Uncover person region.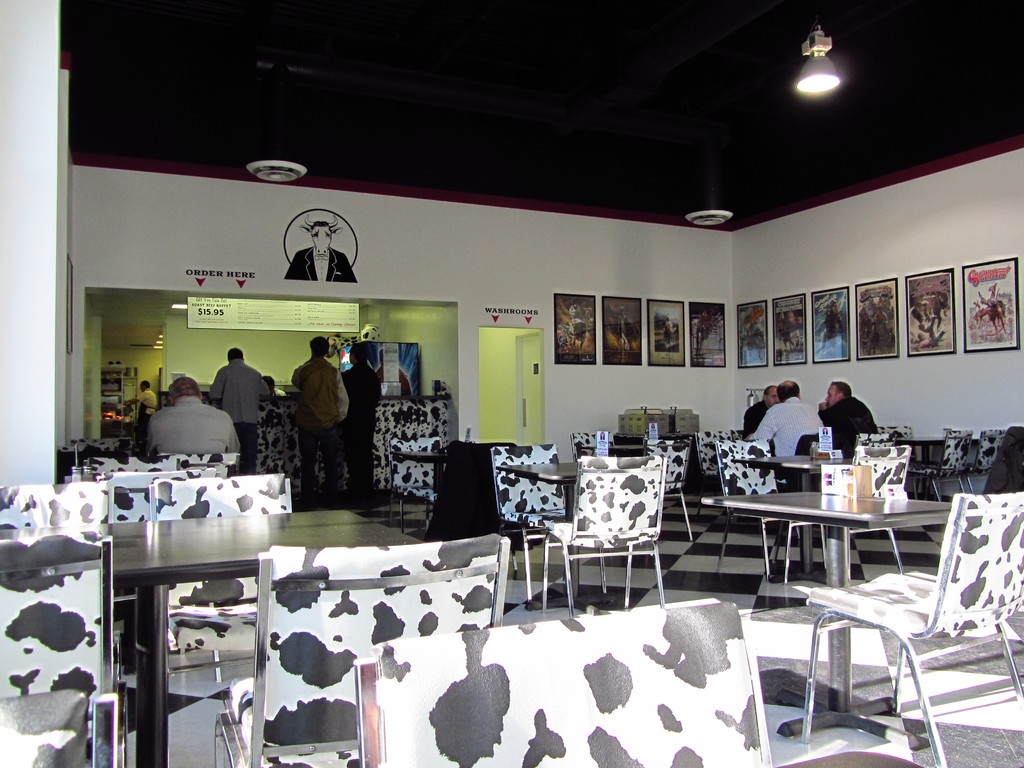
Uncovered: detection(211, 346, 277, 465).
